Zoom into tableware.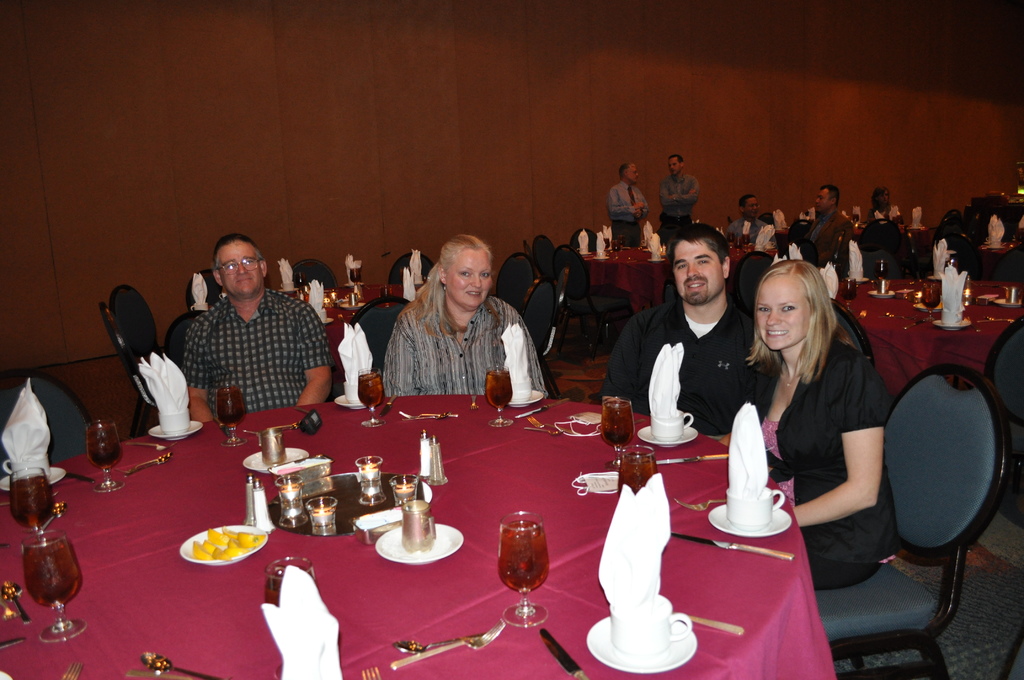
Zoom target: left=994, top=300, right=1021, bottom=307.
